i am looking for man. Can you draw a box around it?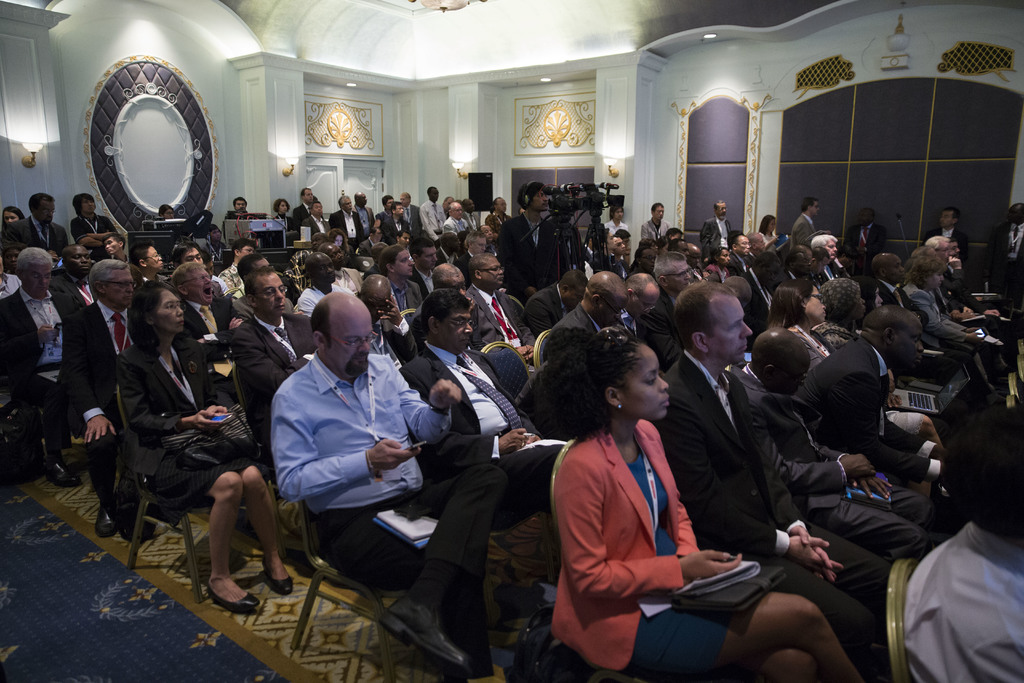
Sure, the bounding box is x1=364 y1=277 x2=417 y2=375.
